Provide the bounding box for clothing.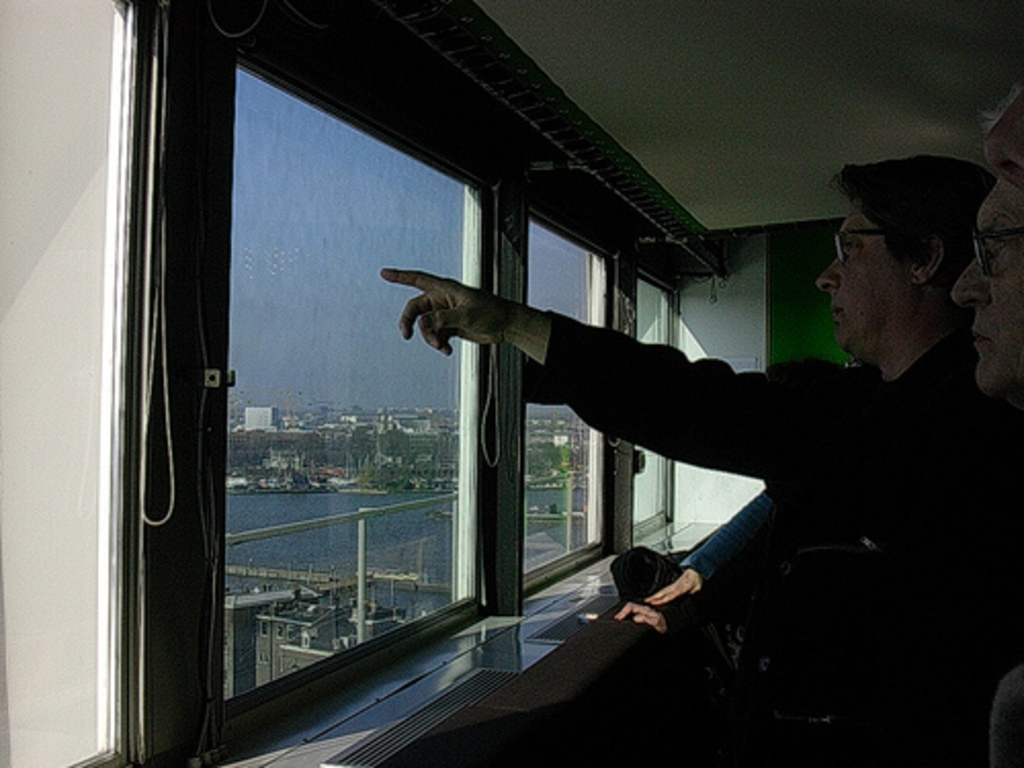
locate(494, 240, 975, 684).
